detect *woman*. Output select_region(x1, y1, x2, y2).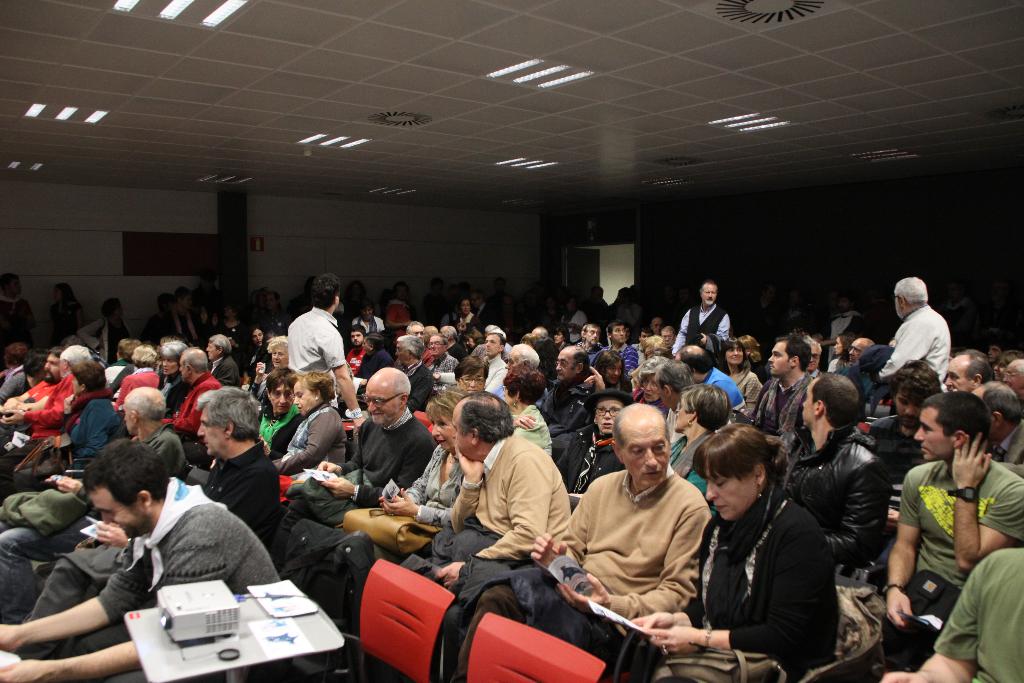
select_region(8, 362, 116, 492).
